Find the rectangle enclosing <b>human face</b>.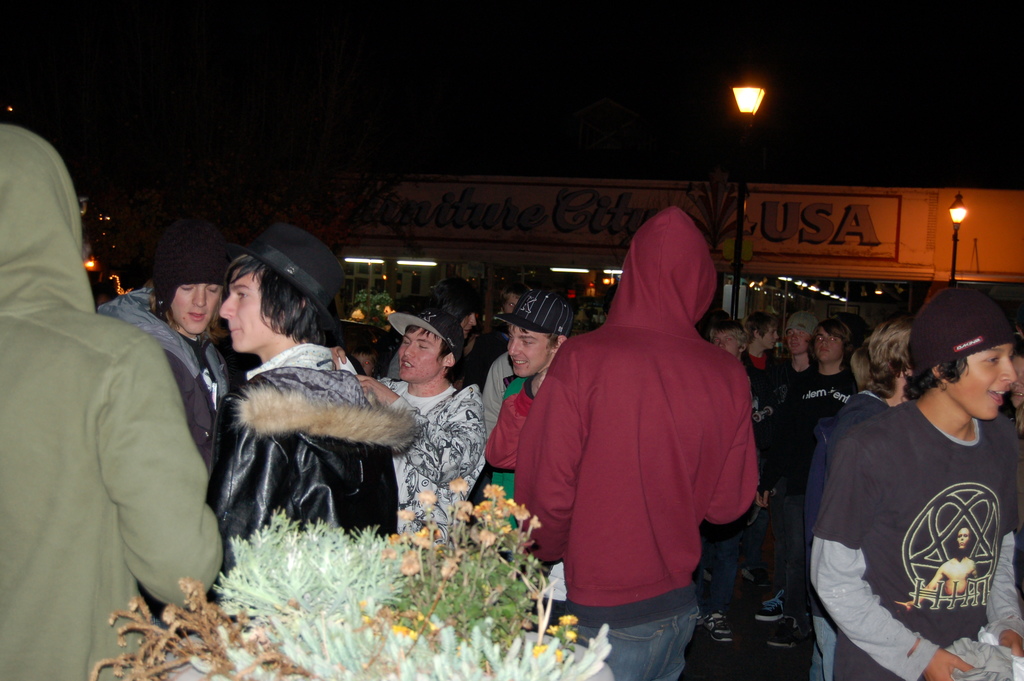
{"left": 401, "top": 324, "right": 441, "bottom": 380}.
